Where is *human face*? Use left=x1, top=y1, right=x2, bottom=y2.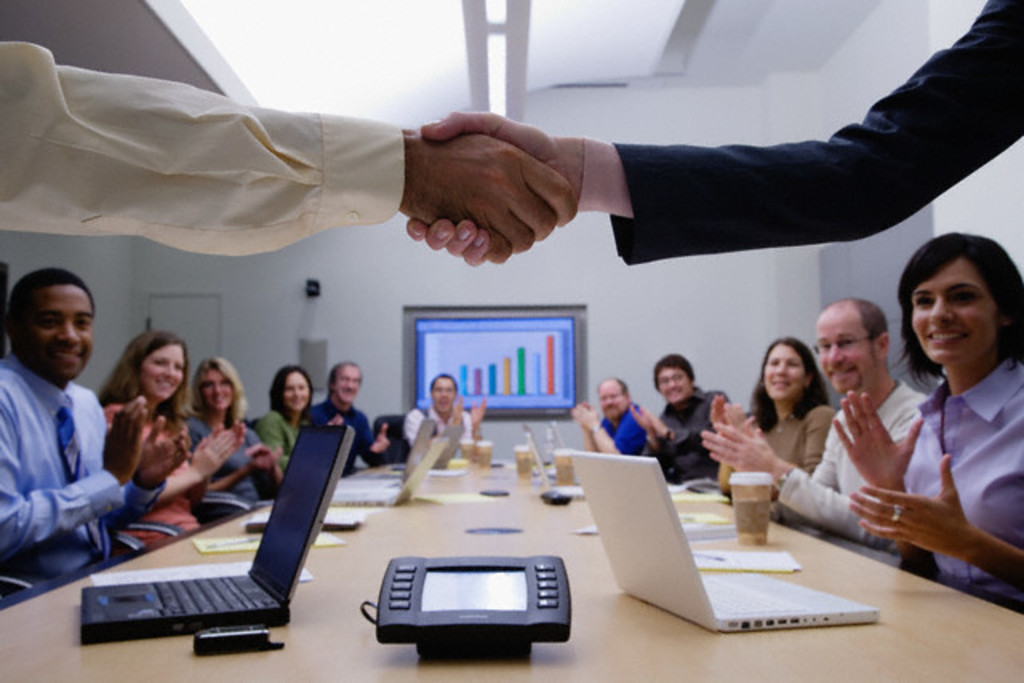
left=429, top=377, right=456, bottom=414.
